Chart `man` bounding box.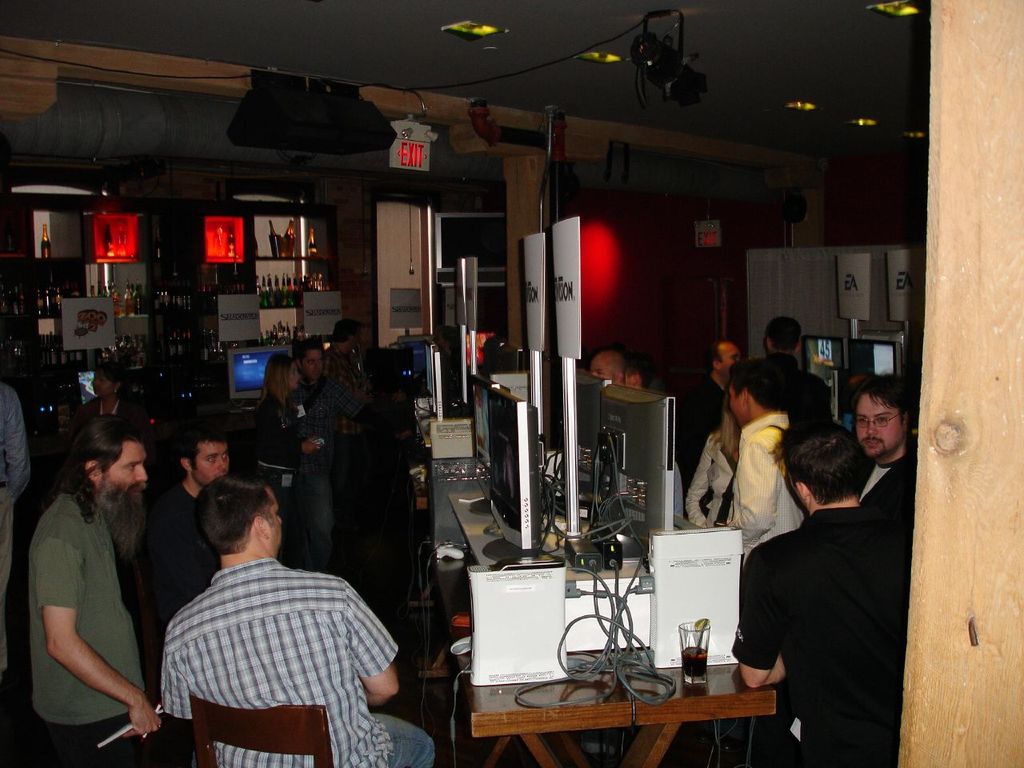
Charted: (685,340,739,478).
